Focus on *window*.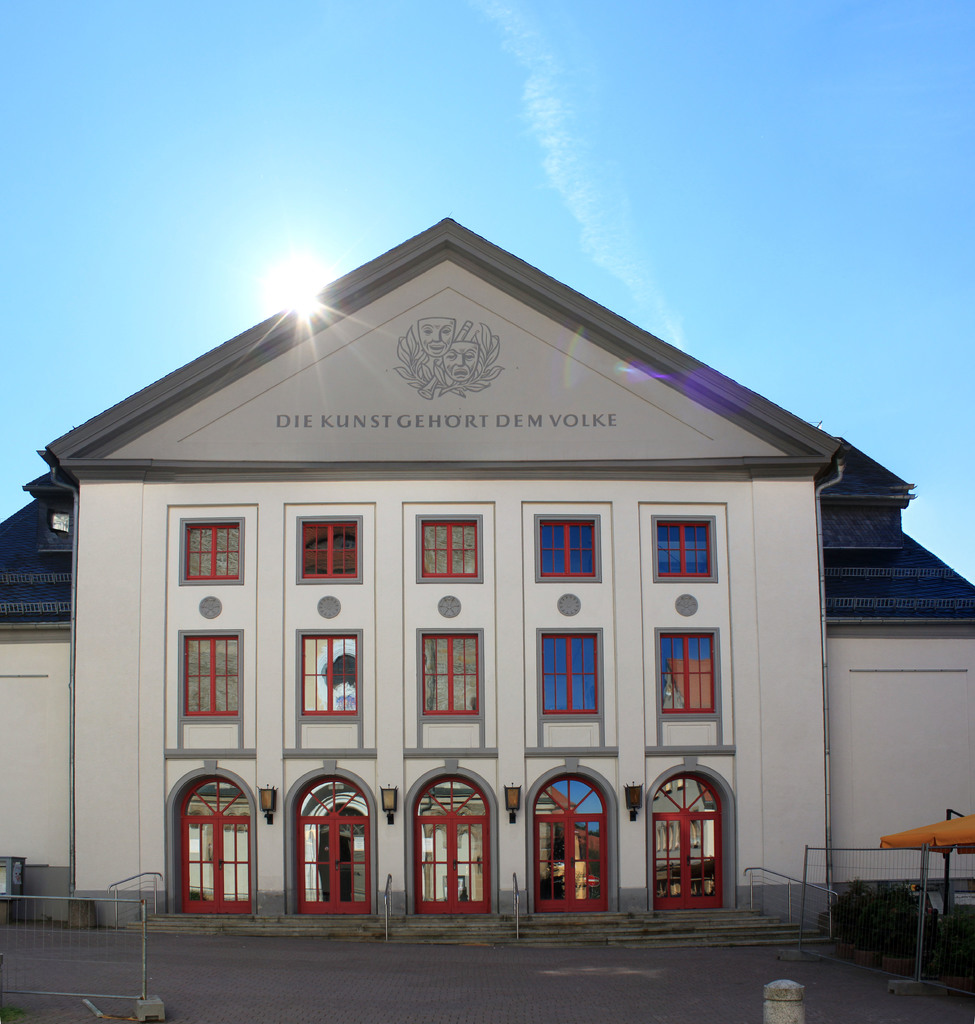
Focused at [x1=654, y1=514, x2=713, y2=584].
